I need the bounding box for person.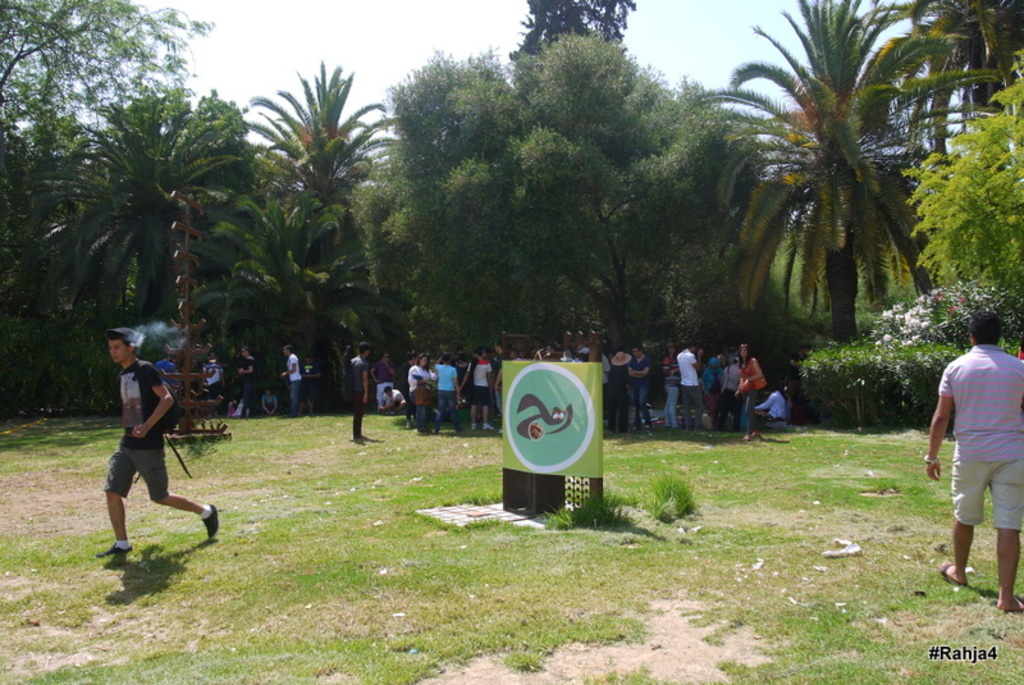
Here it is: [left=680, top=343, right=704, bottom=439].
